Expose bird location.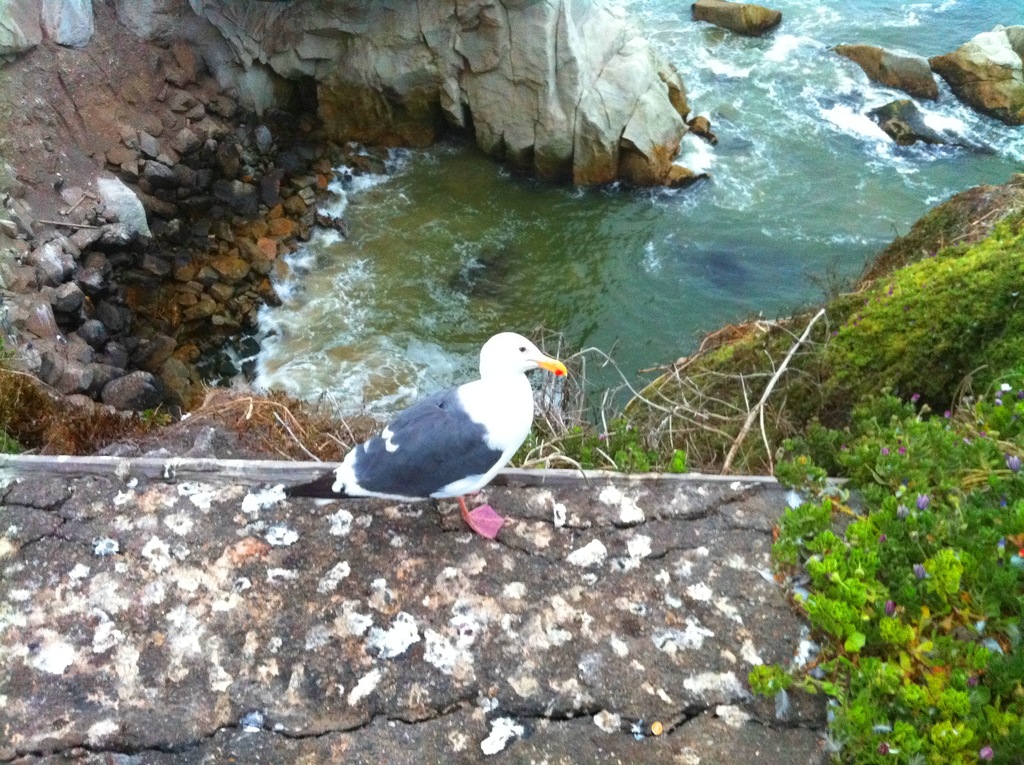
Exposed at 306:323:575:539.
